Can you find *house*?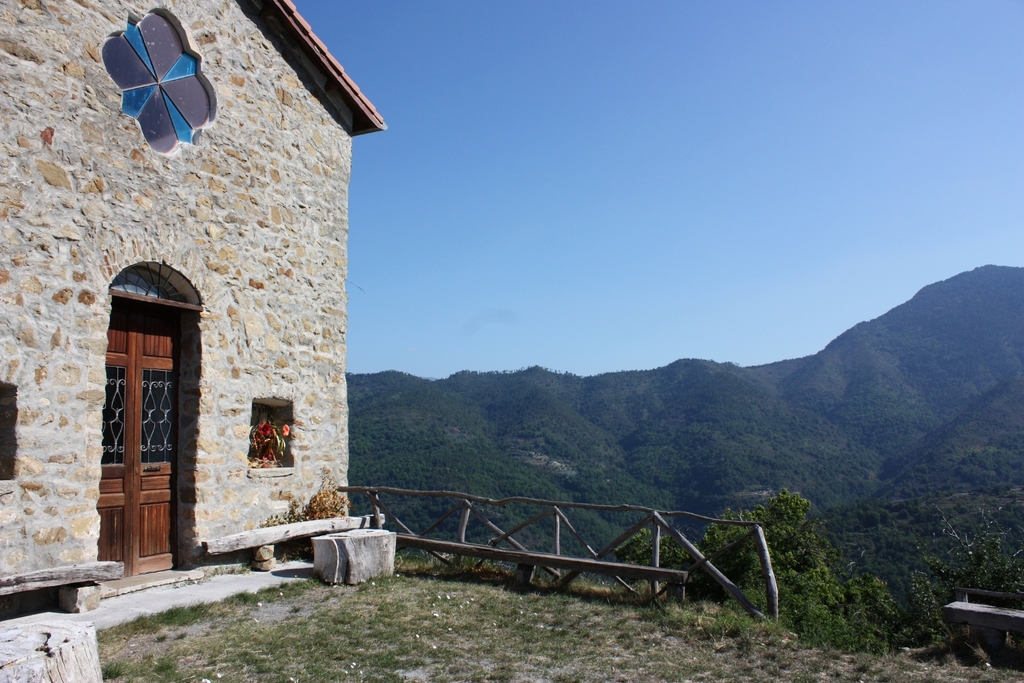
Yes, bounding box: {"left": 55, "top": 0, "right": 386, "bottom": 590}.
